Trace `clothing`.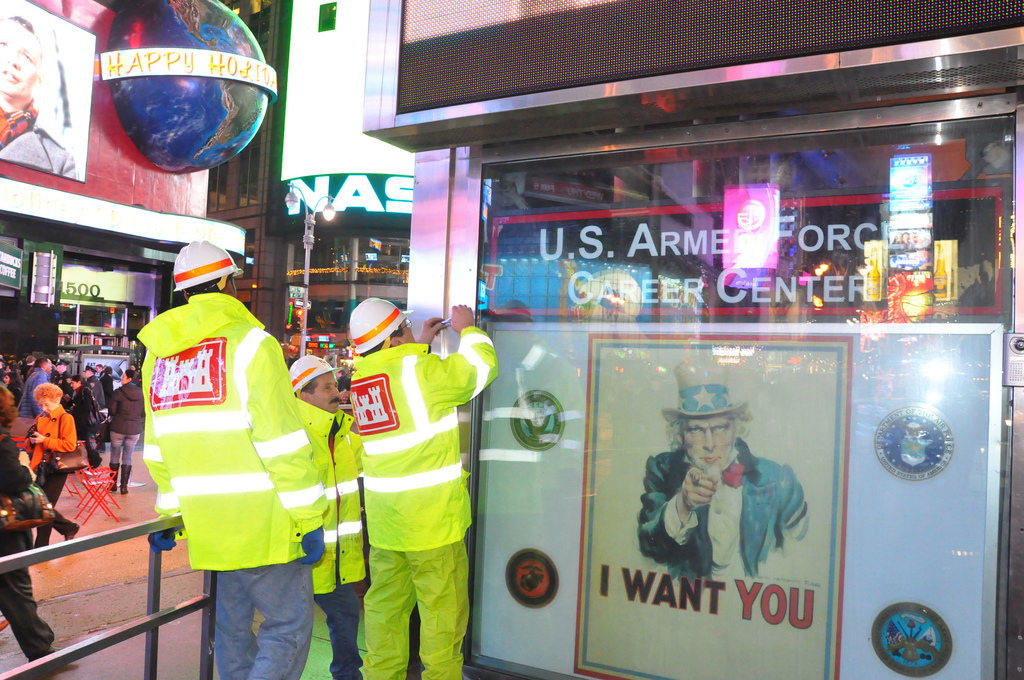
Traced to bbox(30, 406, 76, 551).
